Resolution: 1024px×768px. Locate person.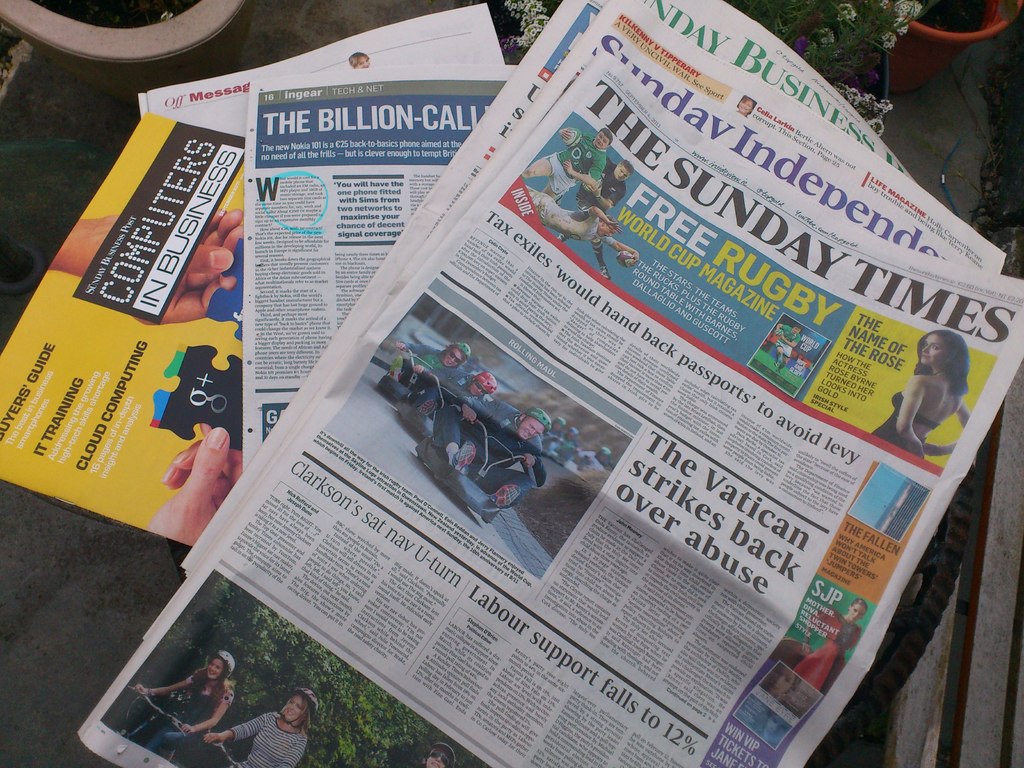
(x1=554, y1=154, x2=634, y2=280).
